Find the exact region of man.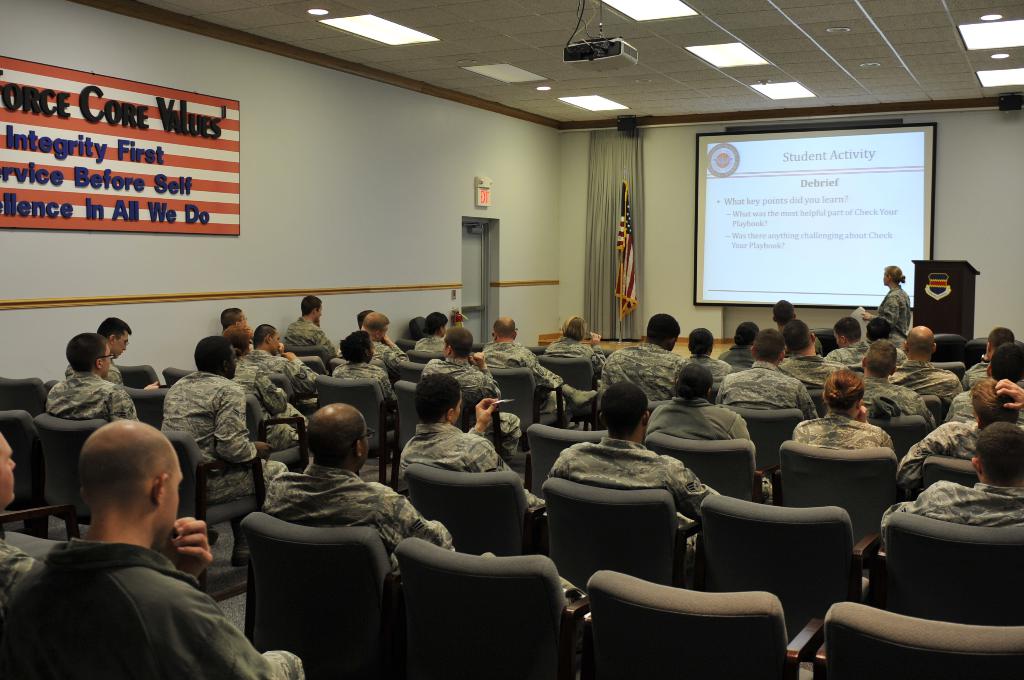
Exact region: 334, 312, 409, 366.
